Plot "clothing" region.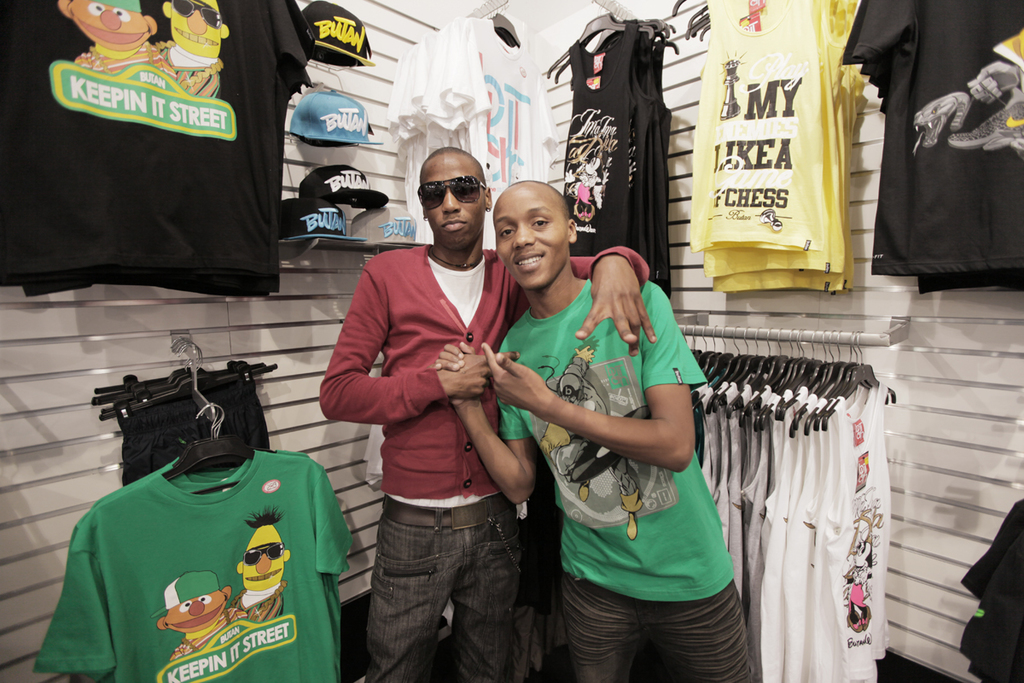
Plotted at (x1=492, y1=281, x2=758, y2=682).
